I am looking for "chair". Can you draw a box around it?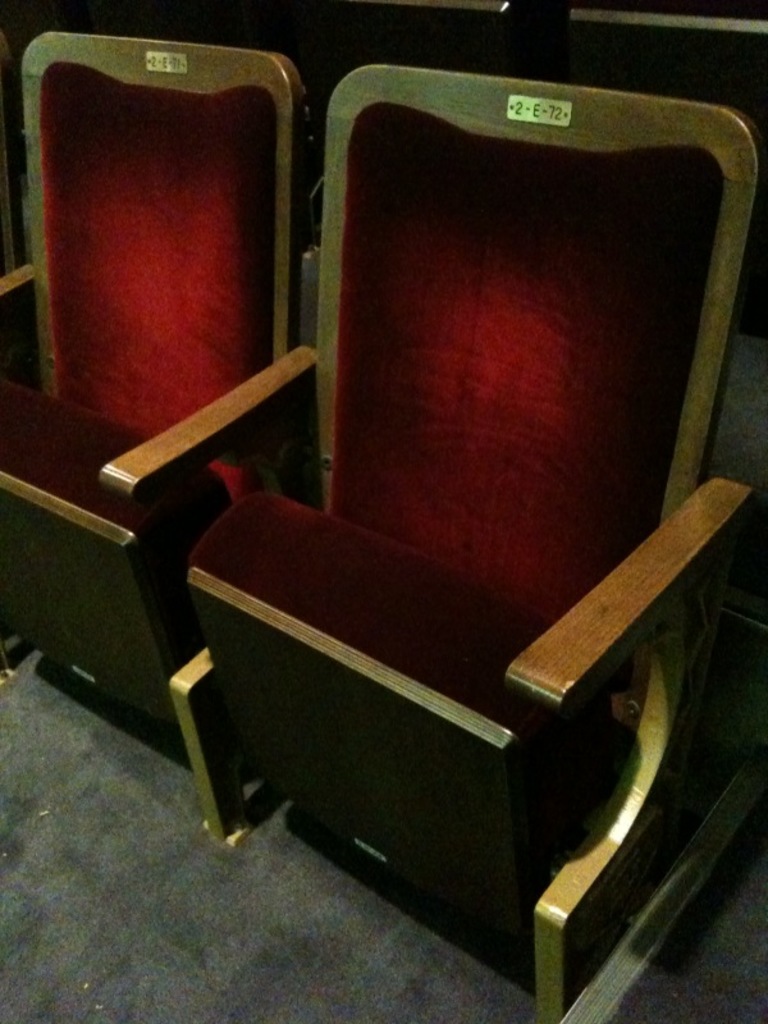
Sure, the bounding box is Rect(0, 29, 326, 849).
